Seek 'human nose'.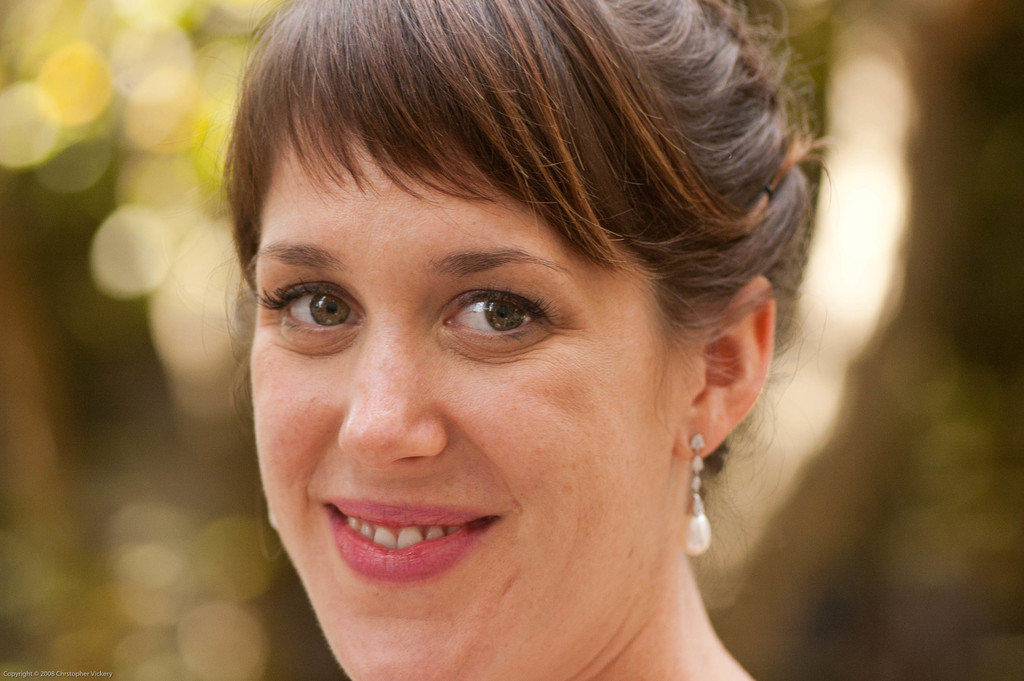
<box>337,321,446,480</box>.
